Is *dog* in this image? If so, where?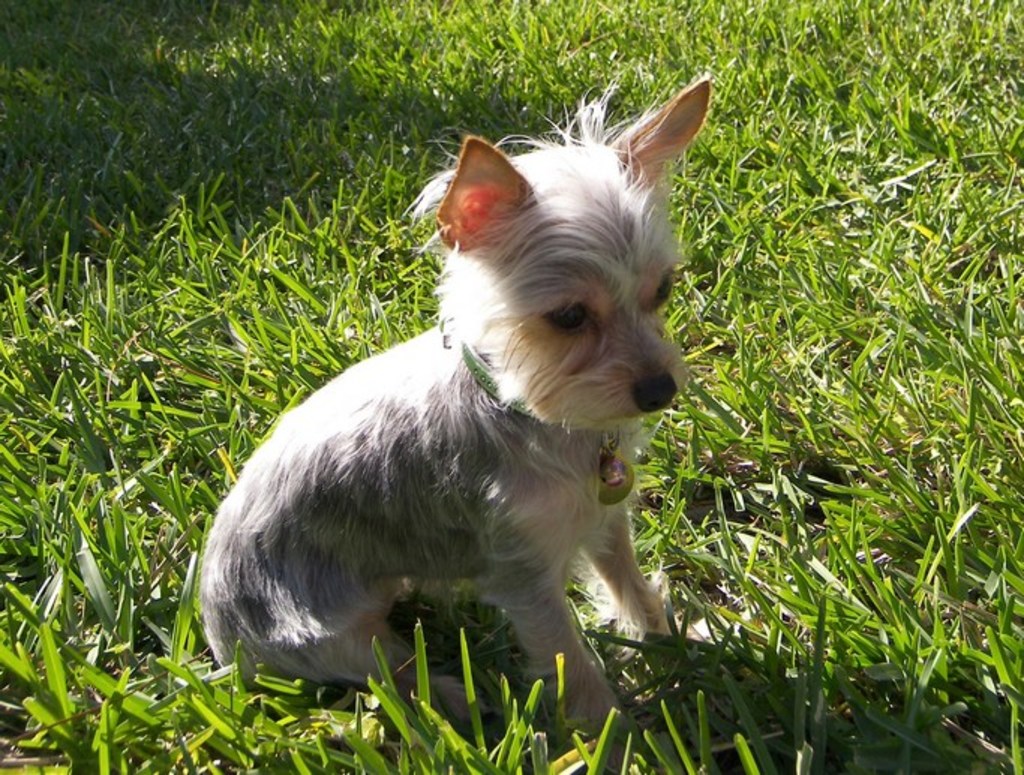
Yes, at [196,73,711,724].
